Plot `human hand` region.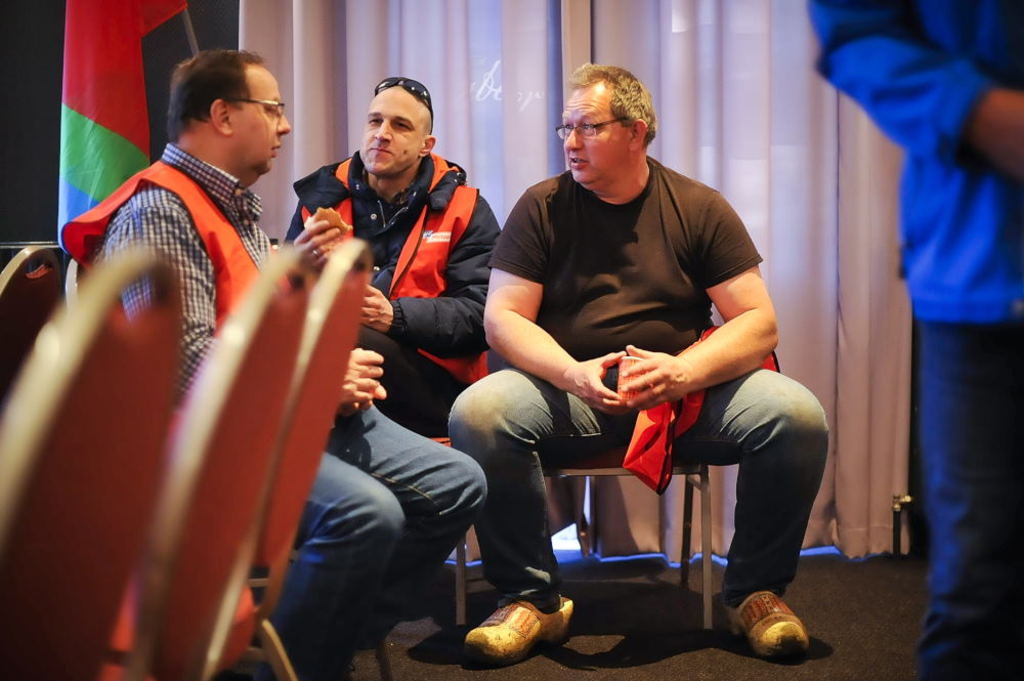
Plotted at [x1=981, y1=93, x2=1023, y2=180].
